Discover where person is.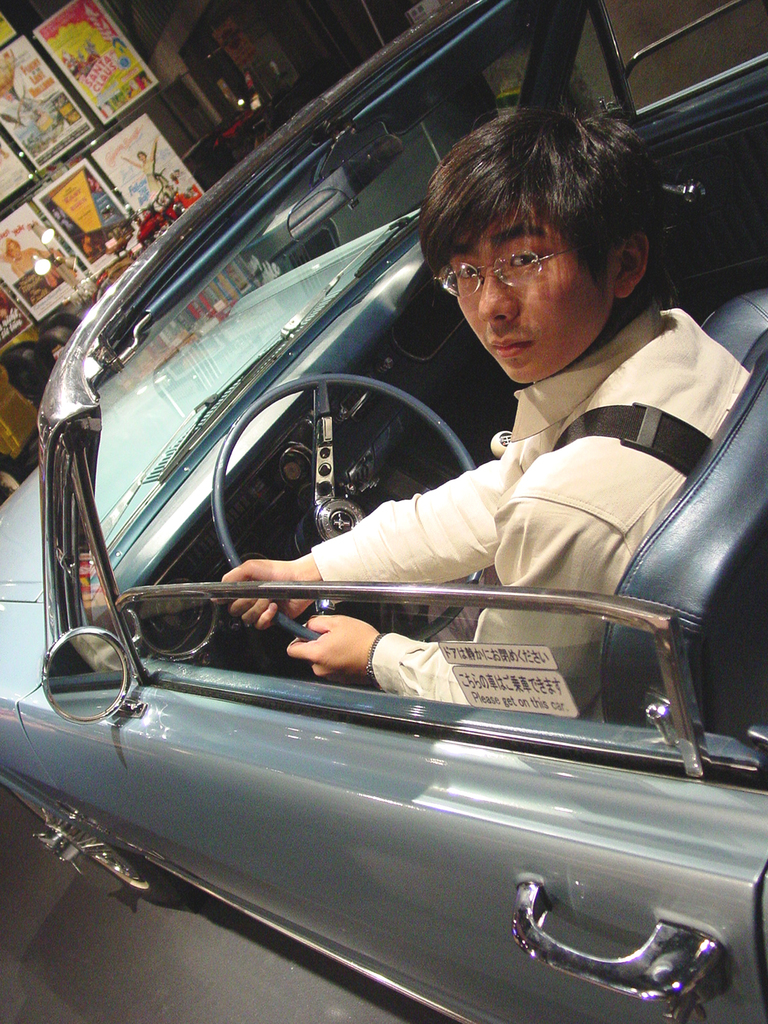
Discovered at left=7, top=236, right=45, bottom=276.
